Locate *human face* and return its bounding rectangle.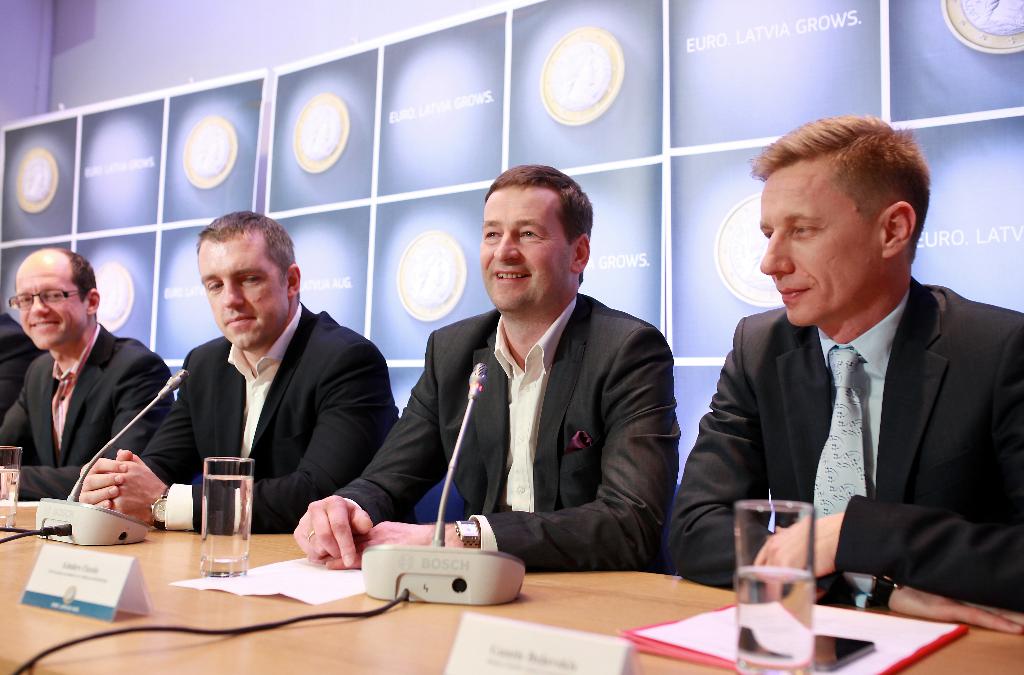
(x1=9, y1=254, x2=90, y2=353).
